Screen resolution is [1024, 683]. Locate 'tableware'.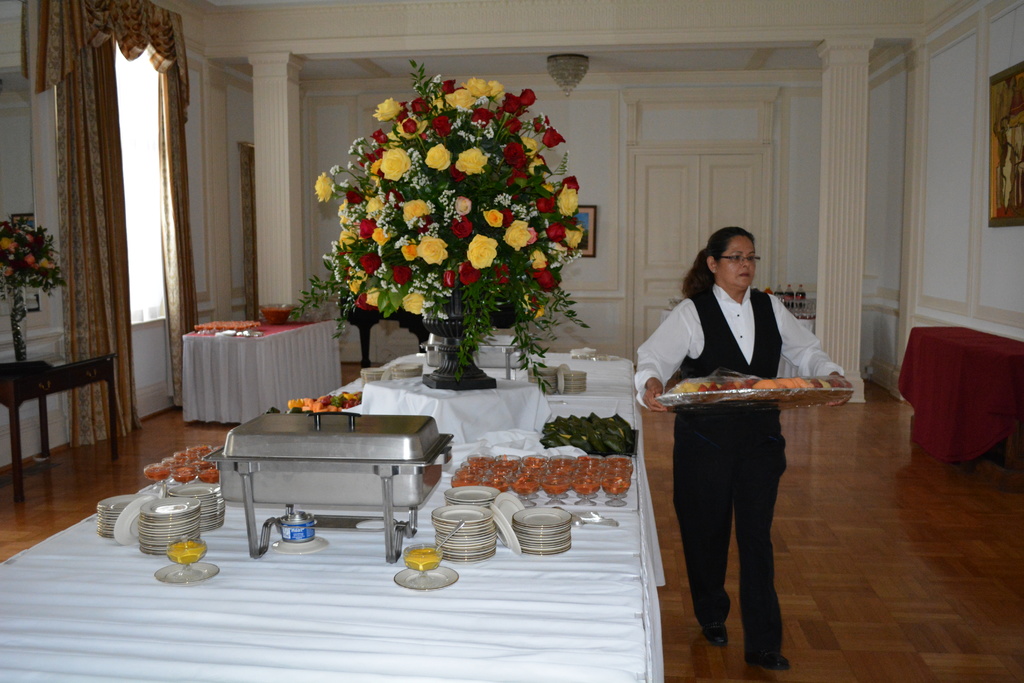
crop(391, 541, 461, 596).
